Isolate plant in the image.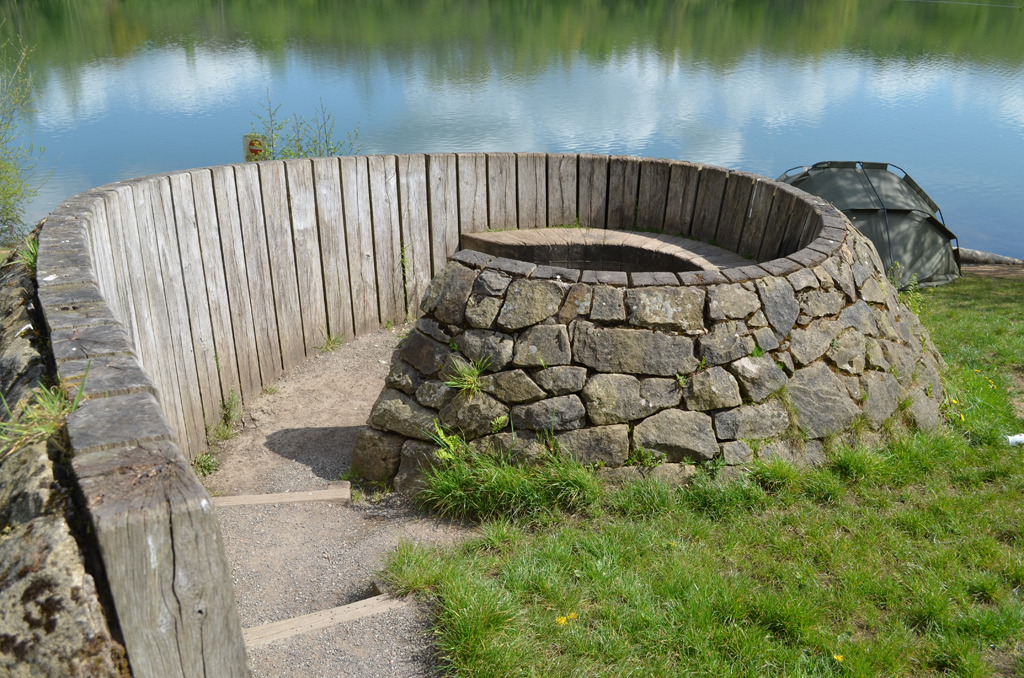
Isolated region: <bbox>0, 237, 38, 269</bbox>.
